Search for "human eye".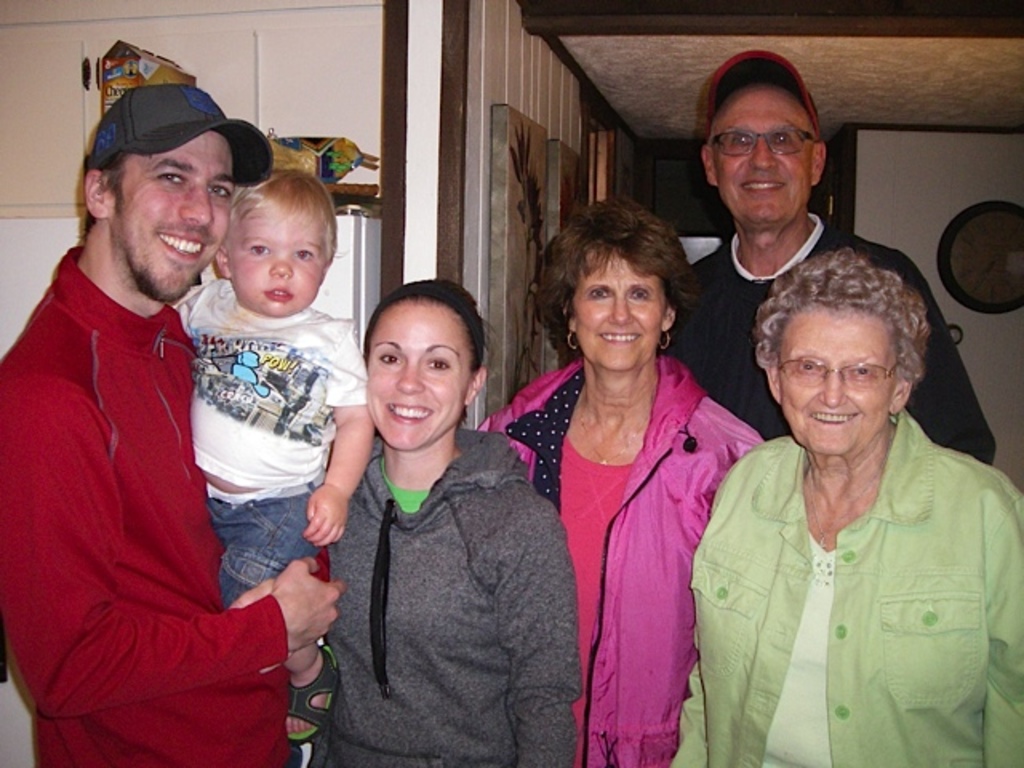
Found at crop(373, 347, 403, 370).
